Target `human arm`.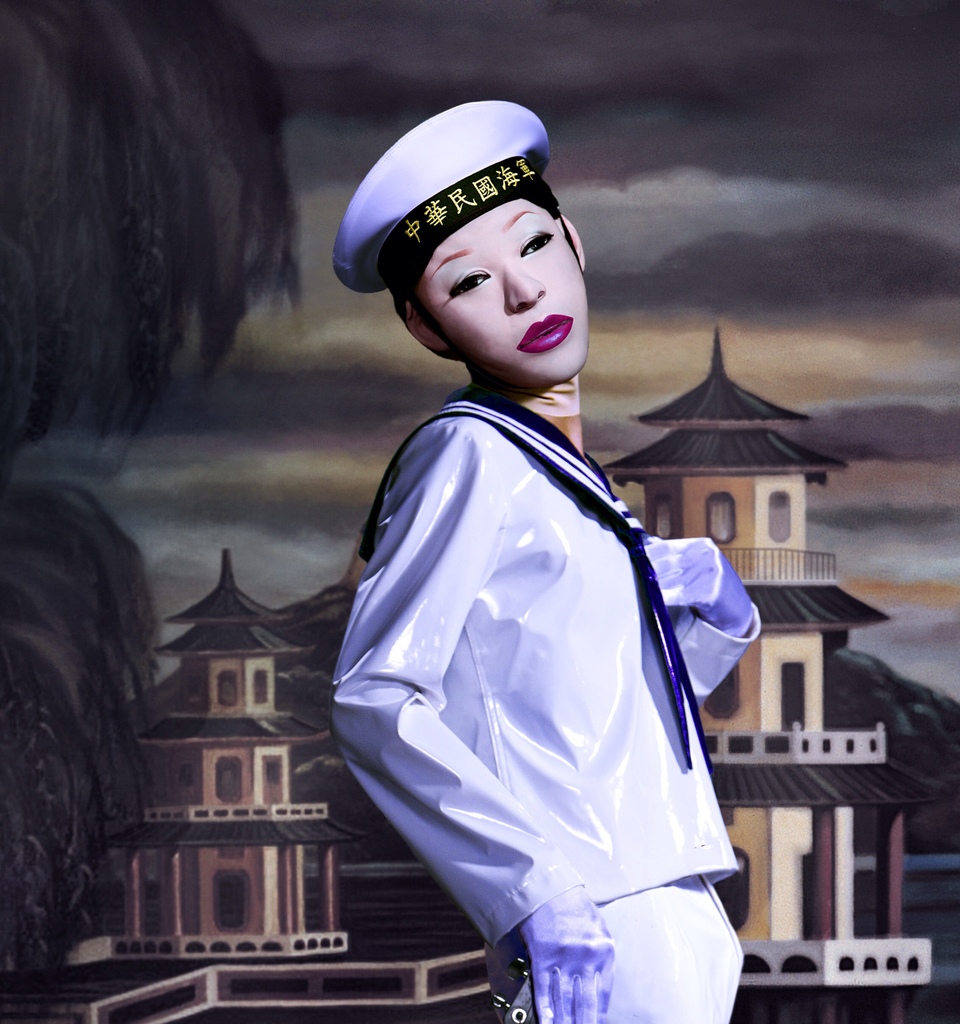
Target region: Rect(672, 533, 756, 712).
